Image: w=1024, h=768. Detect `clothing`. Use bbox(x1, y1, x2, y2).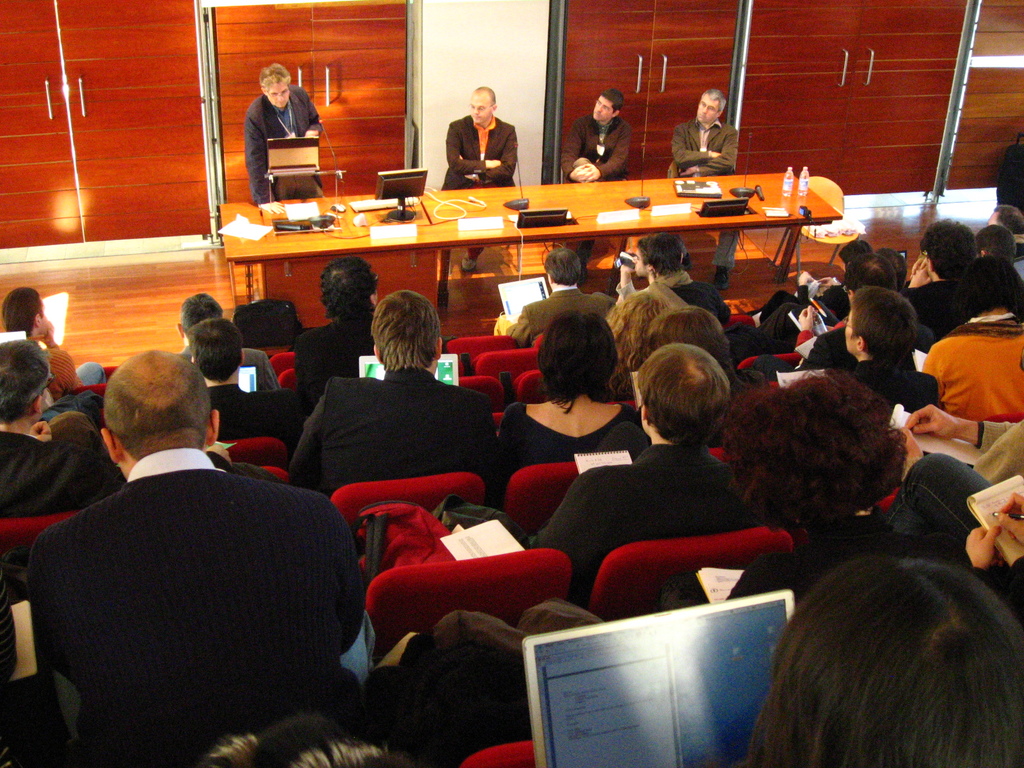
bbox(44, 344, 102, 405).
